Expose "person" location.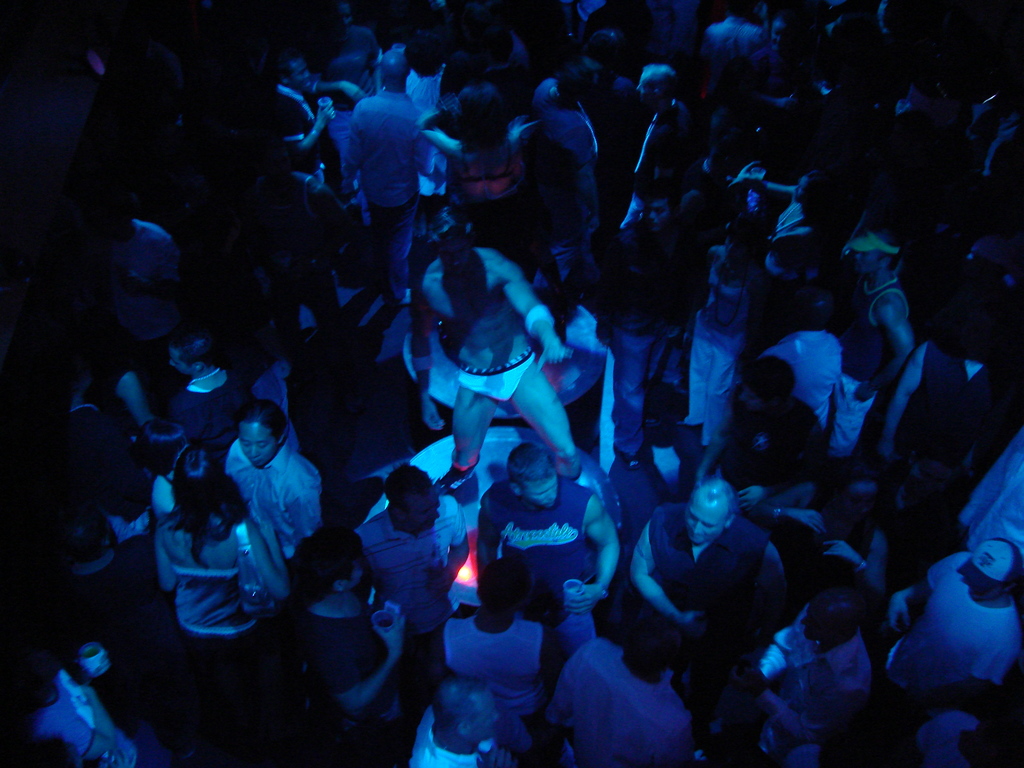
Exposed at {"left": 401, "top": 676, "right": 522, "bottom": 767}.
